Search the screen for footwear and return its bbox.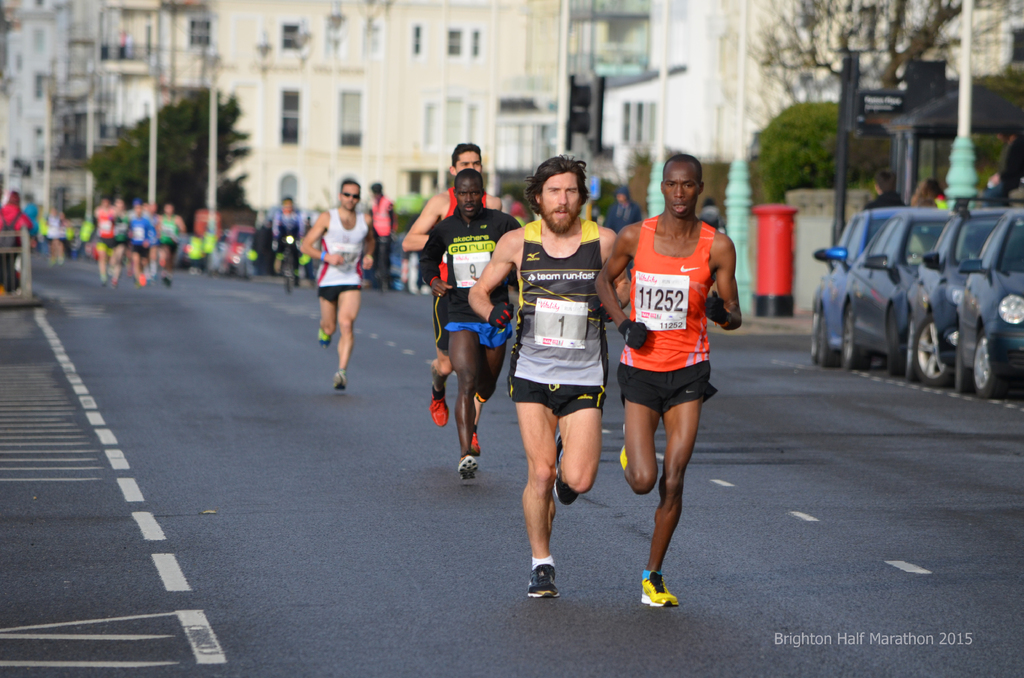
Found: [left=639, top=566, right=678, bottom=608].
